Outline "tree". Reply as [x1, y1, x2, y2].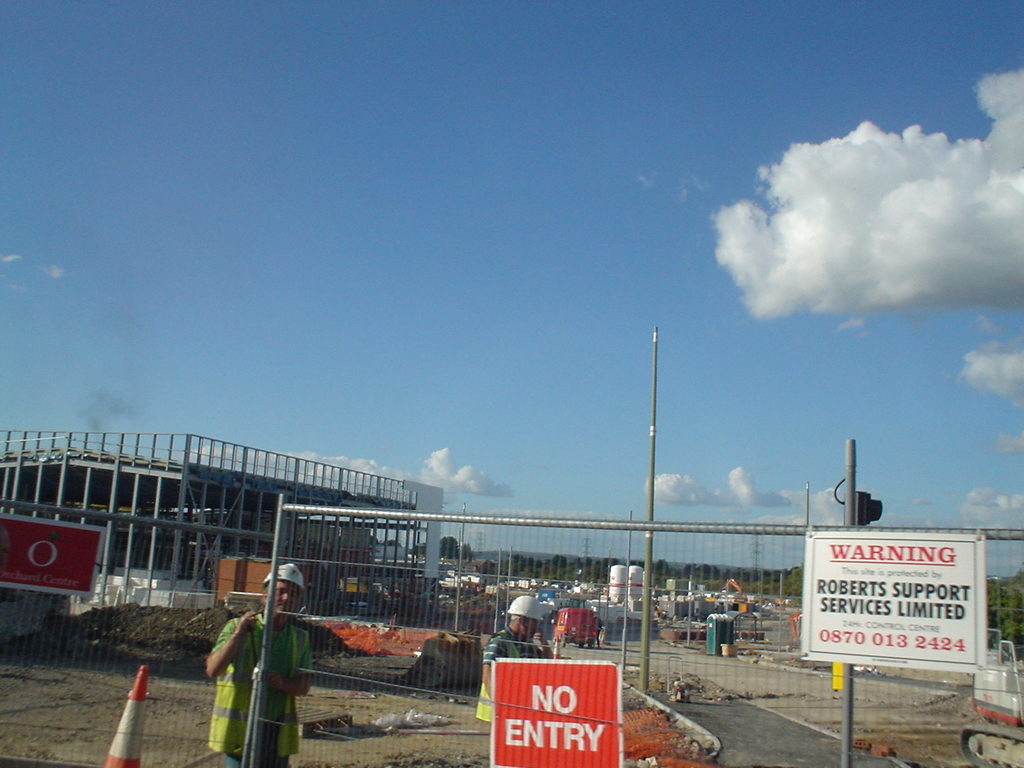
[628, 559, 648, 573].
